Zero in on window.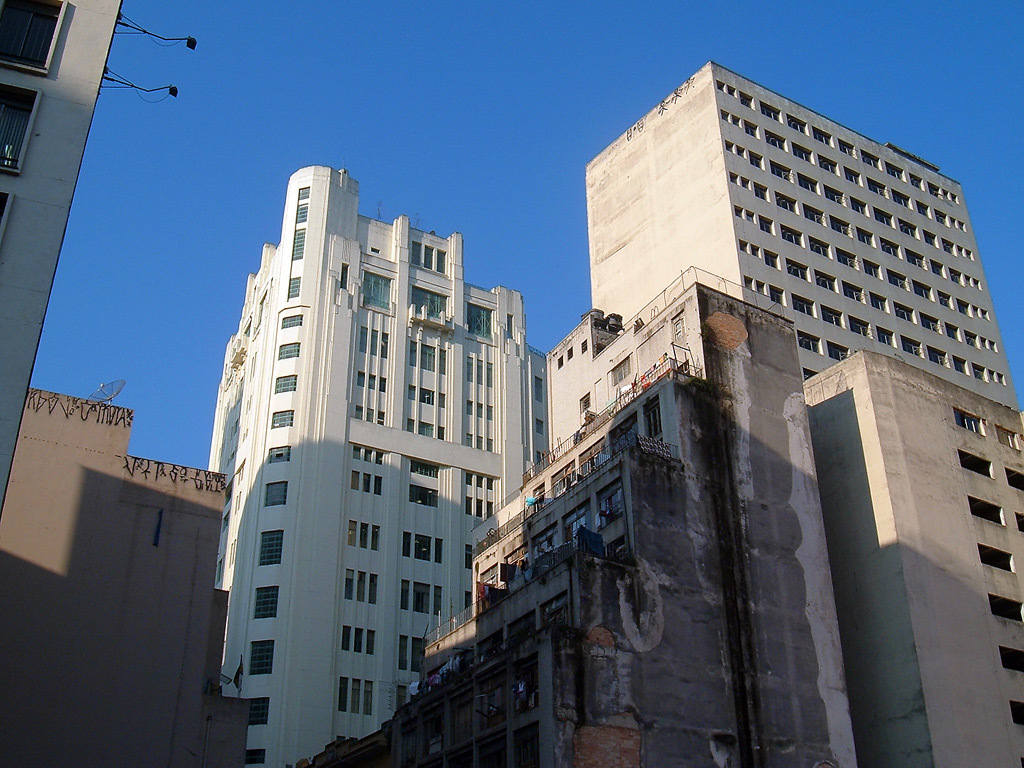
Zeroed in: rect(769, 157, 793, 184).
